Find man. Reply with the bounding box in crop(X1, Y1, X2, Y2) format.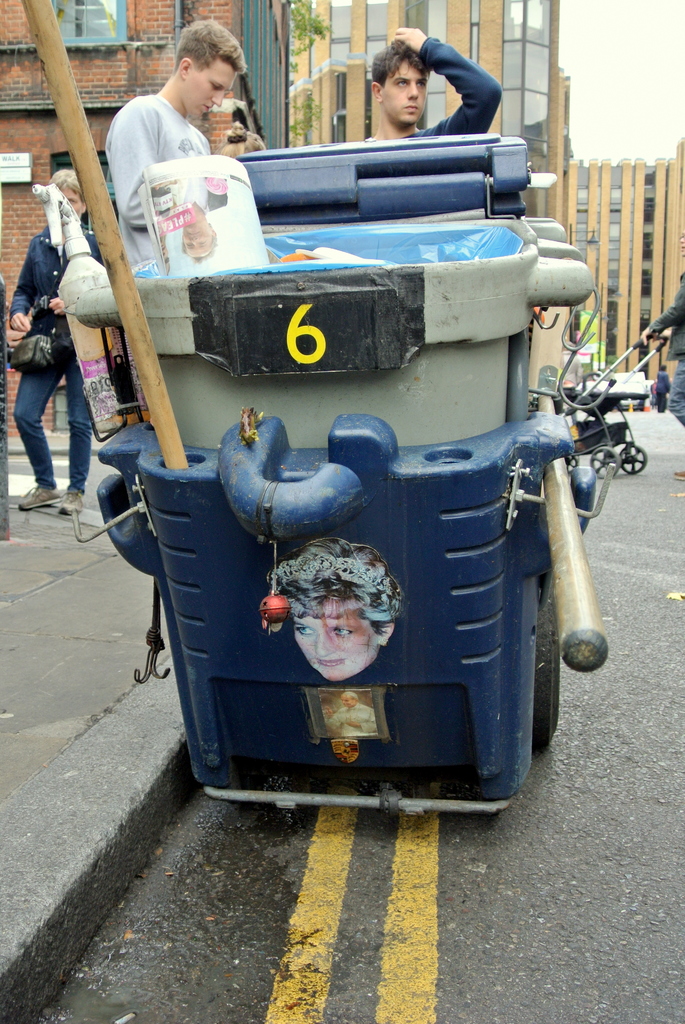
crop(8, 169, 102, 517).
